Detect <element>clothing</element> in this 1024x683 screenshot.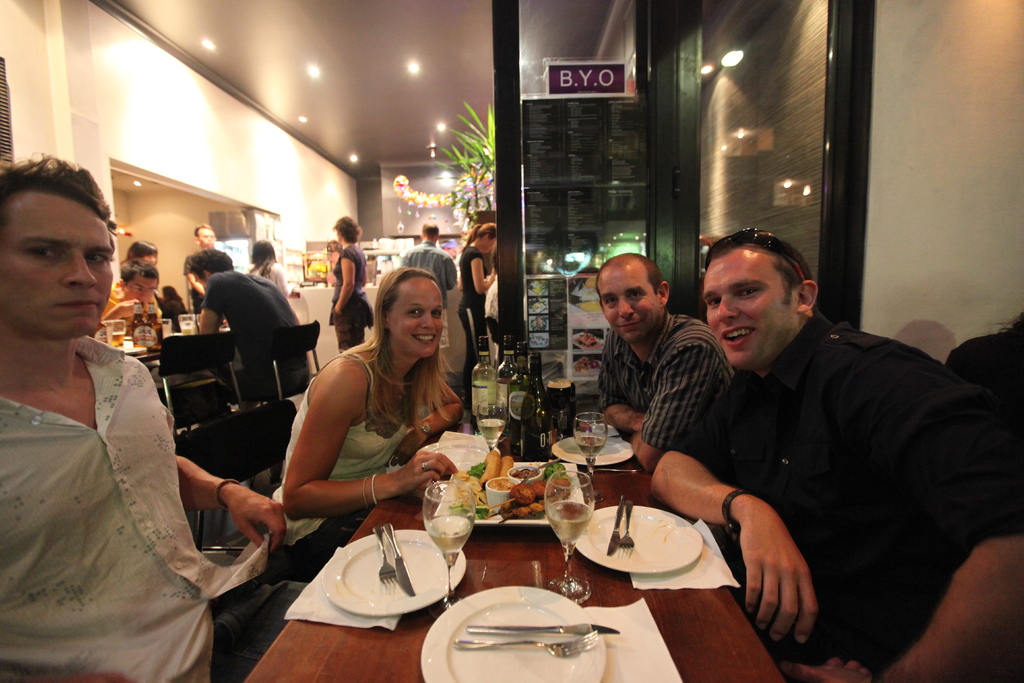
Detection: 671/311/1023/675.
